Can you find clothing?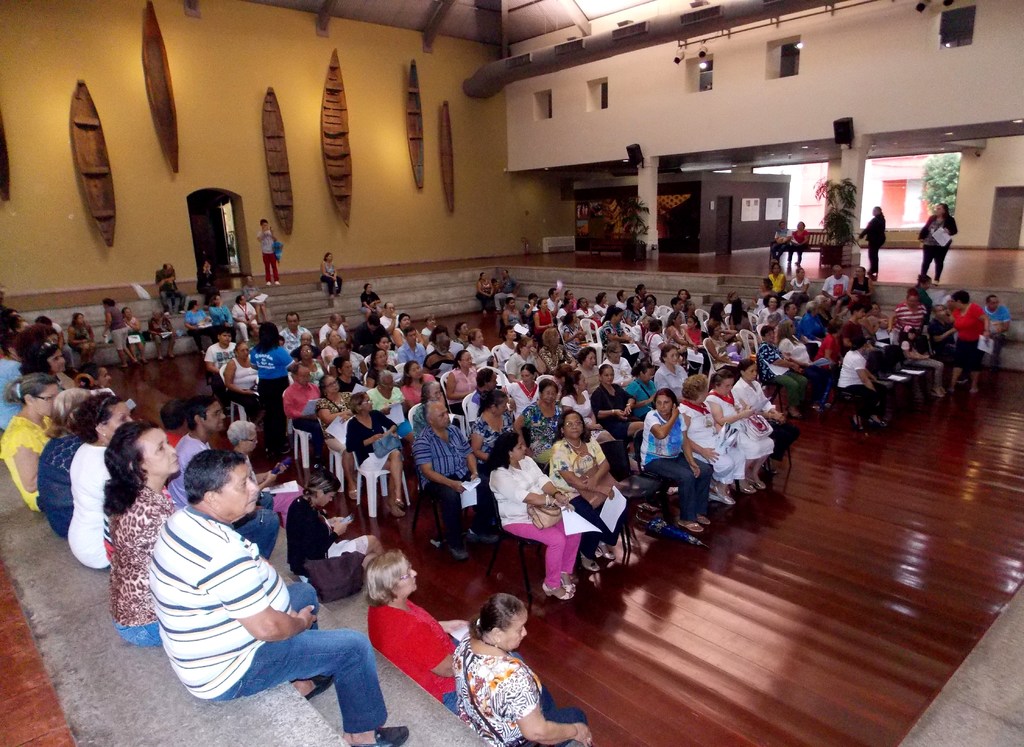
Yes, bounding box: bbox=[284, 491, 368, 595].
